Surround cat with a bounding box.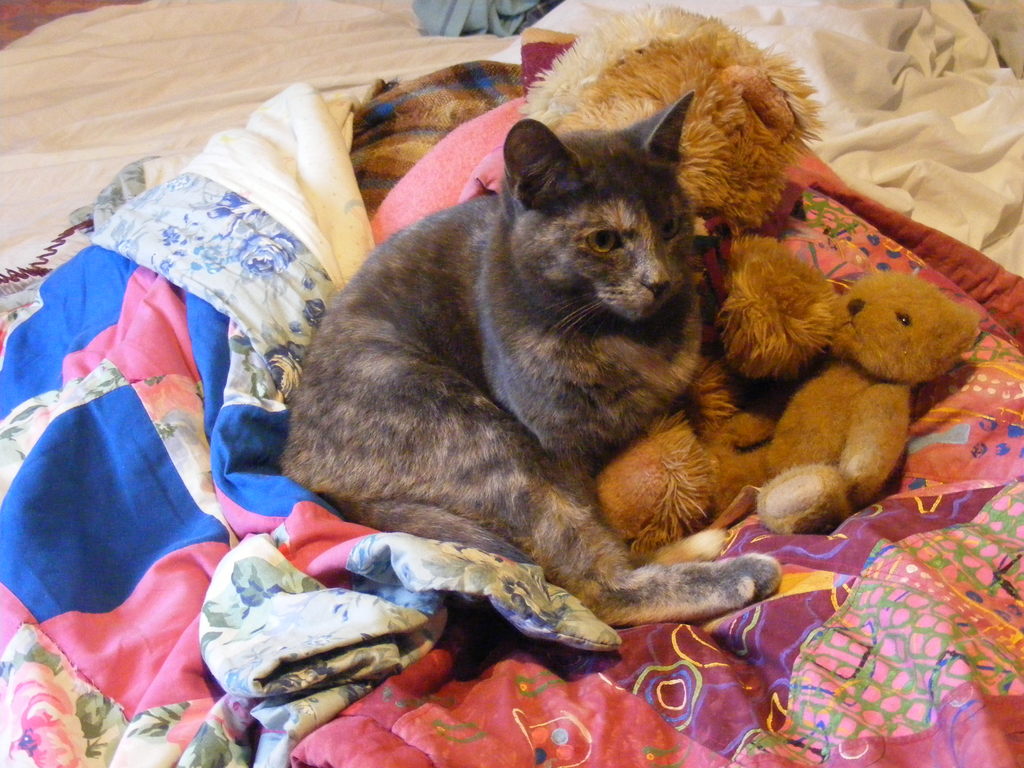
bbox=[269, 84, 789, 623].
